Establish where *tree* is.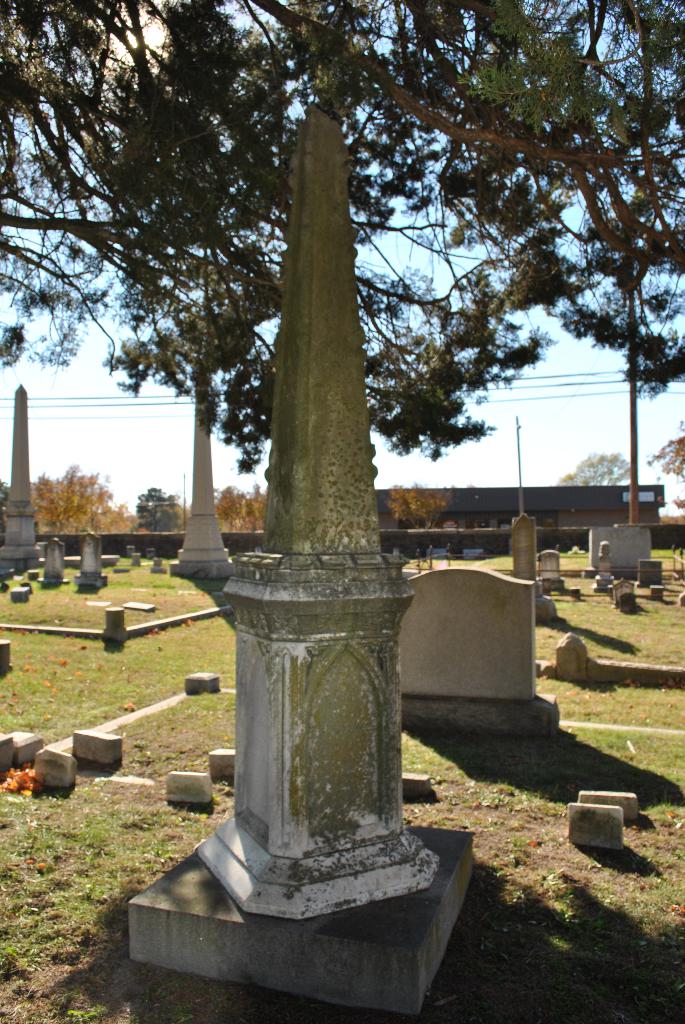
Established at left=218, top=481, right=267, bottom=536.
